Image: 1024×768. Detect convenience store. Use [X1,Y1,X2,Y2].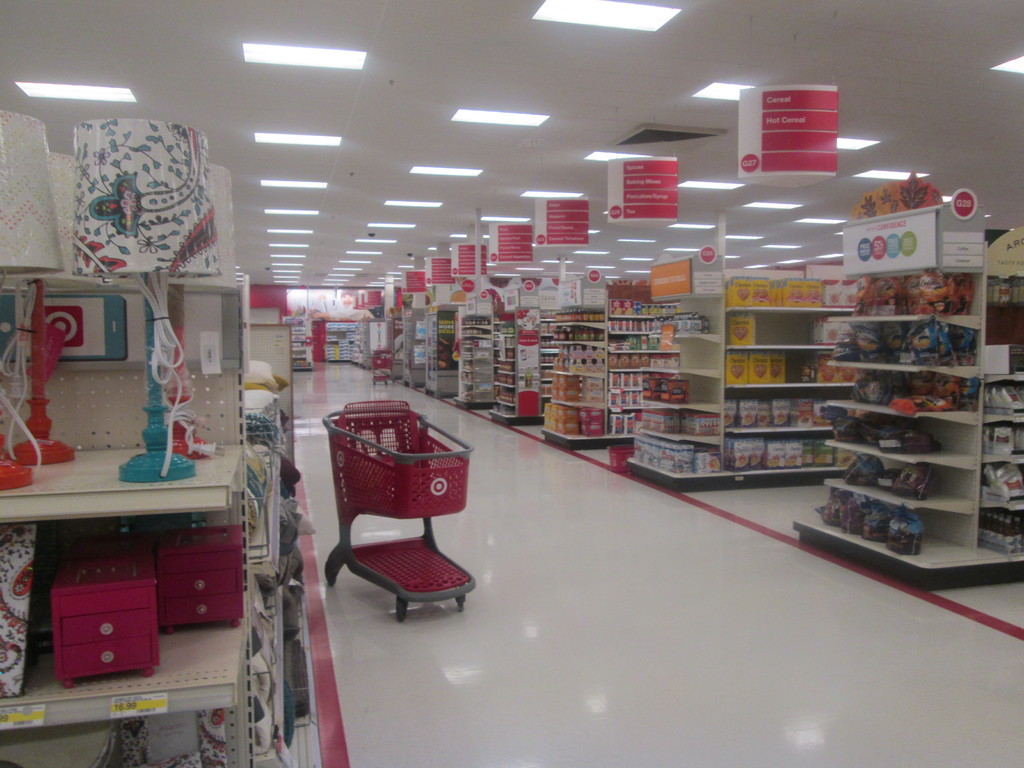
[9,21,1023,701].
